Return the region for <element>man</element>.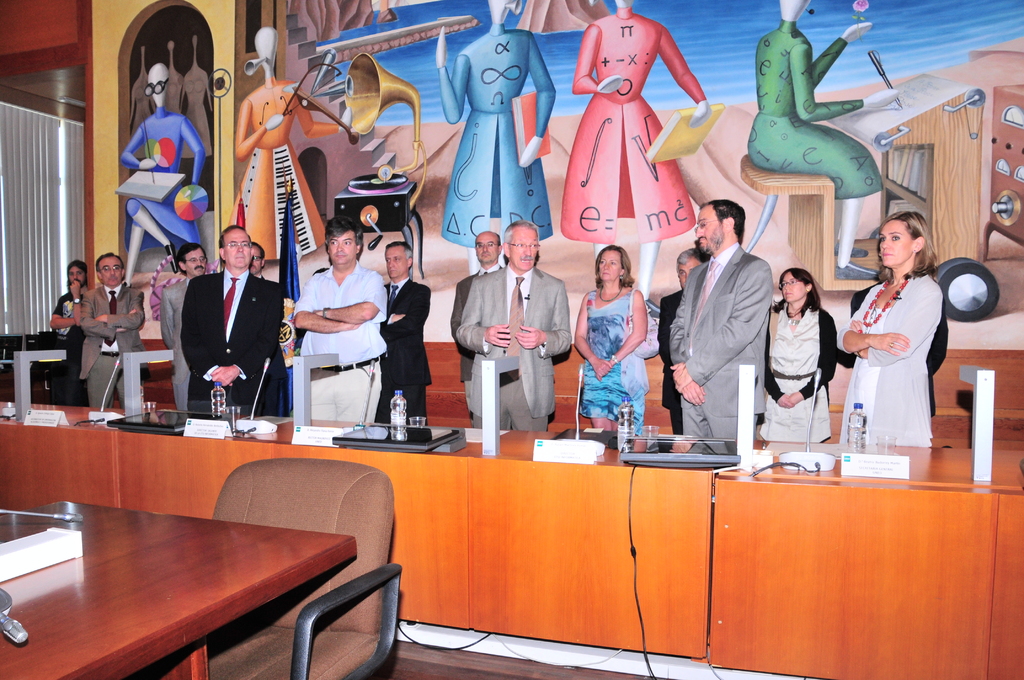
crop(383, 239, 434, 425).
